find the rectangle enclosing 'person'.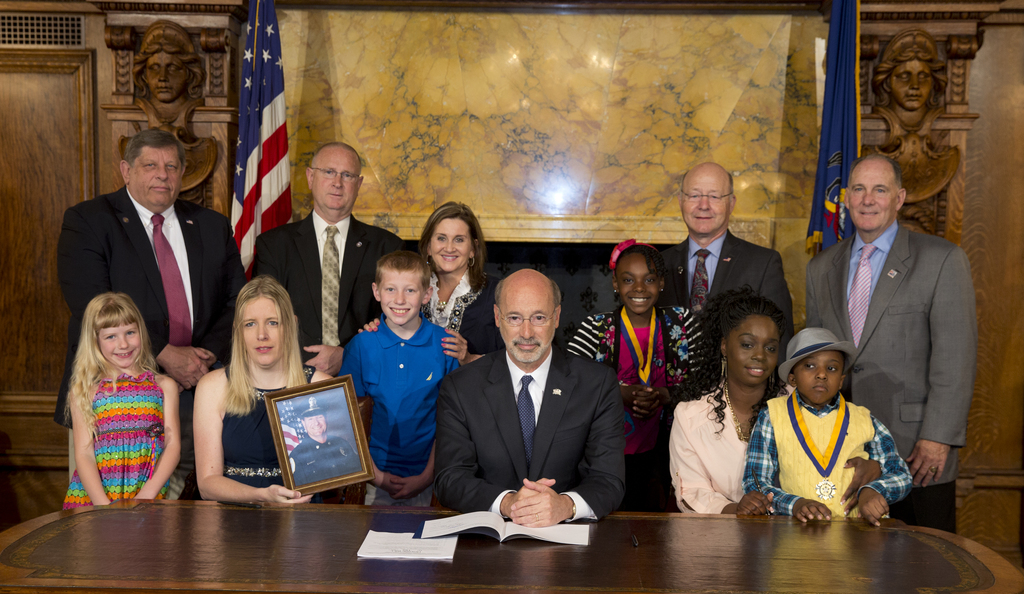
BBox(872, 24, 950, 153).
